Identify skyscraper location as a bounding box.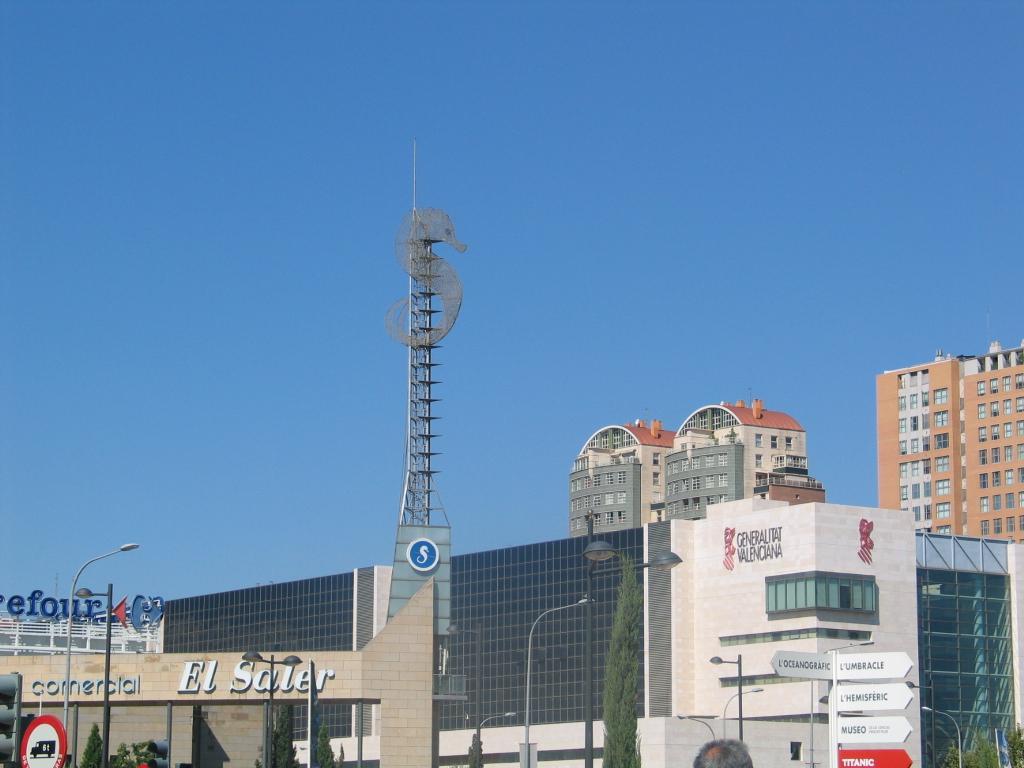
Rect(157, 458, 1023, 767).
